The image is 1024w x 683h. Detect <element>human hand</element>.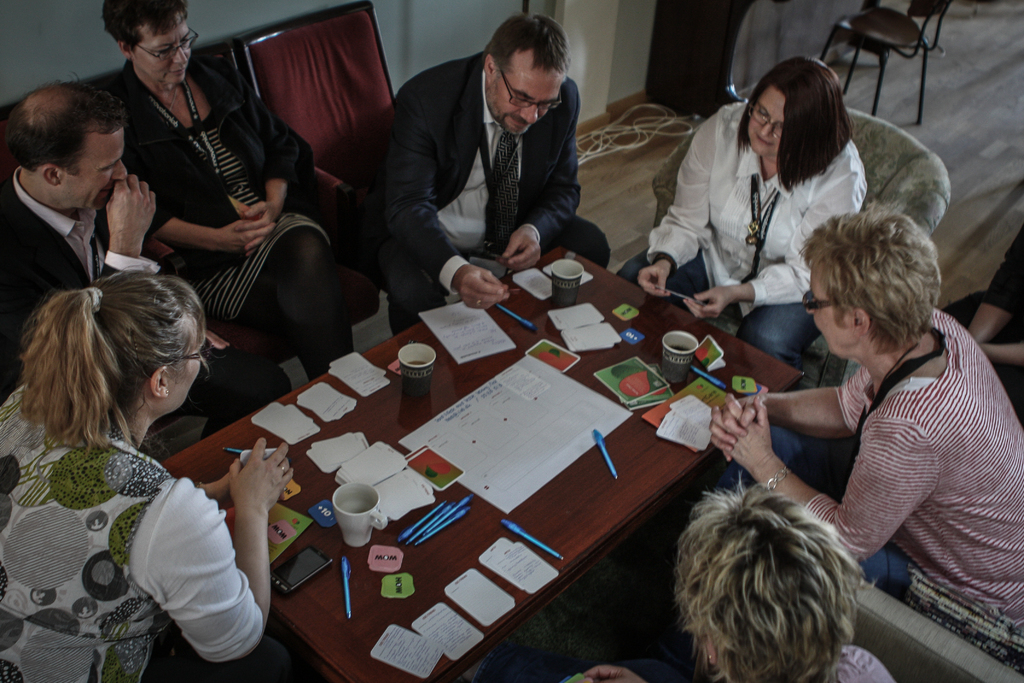
Detection: [634, 258, 669, 295].
